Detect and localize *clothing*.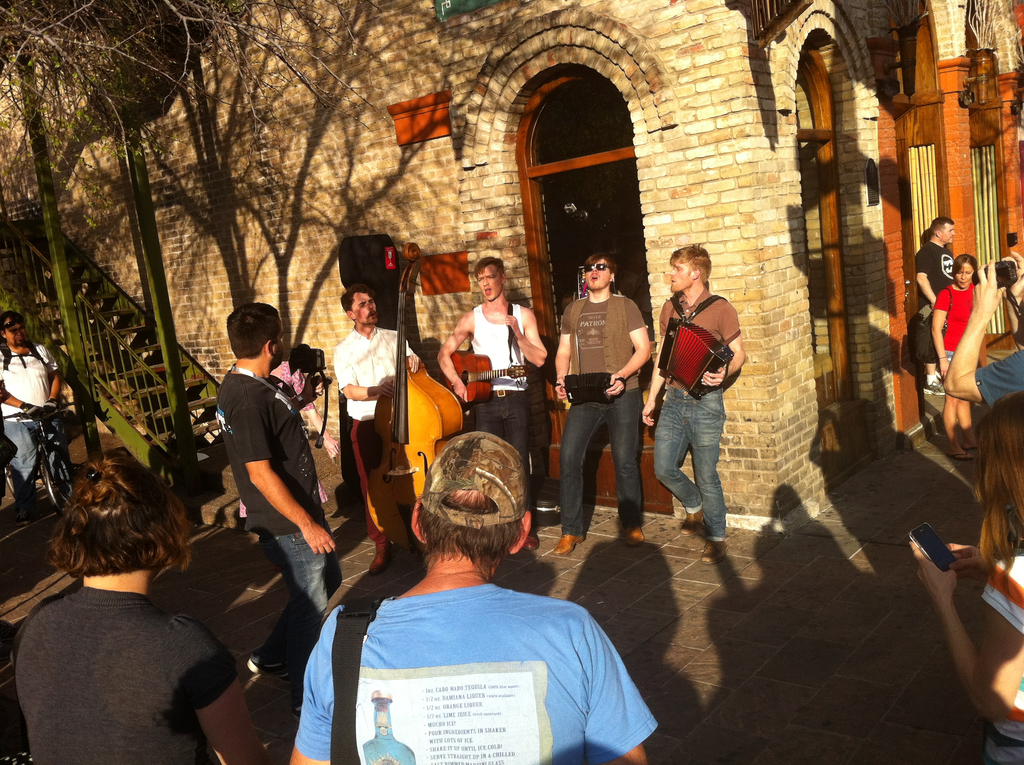
Localized at [223, 364, 344, 656].
